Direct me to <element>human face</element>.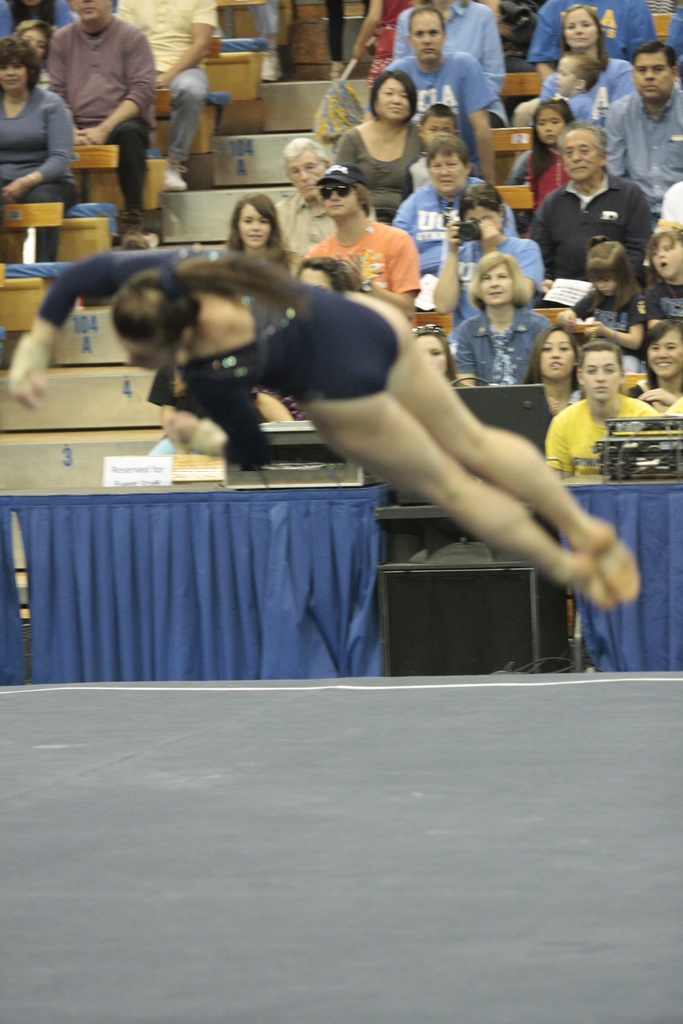
Direction: locate(561, 126, 599, 184).
